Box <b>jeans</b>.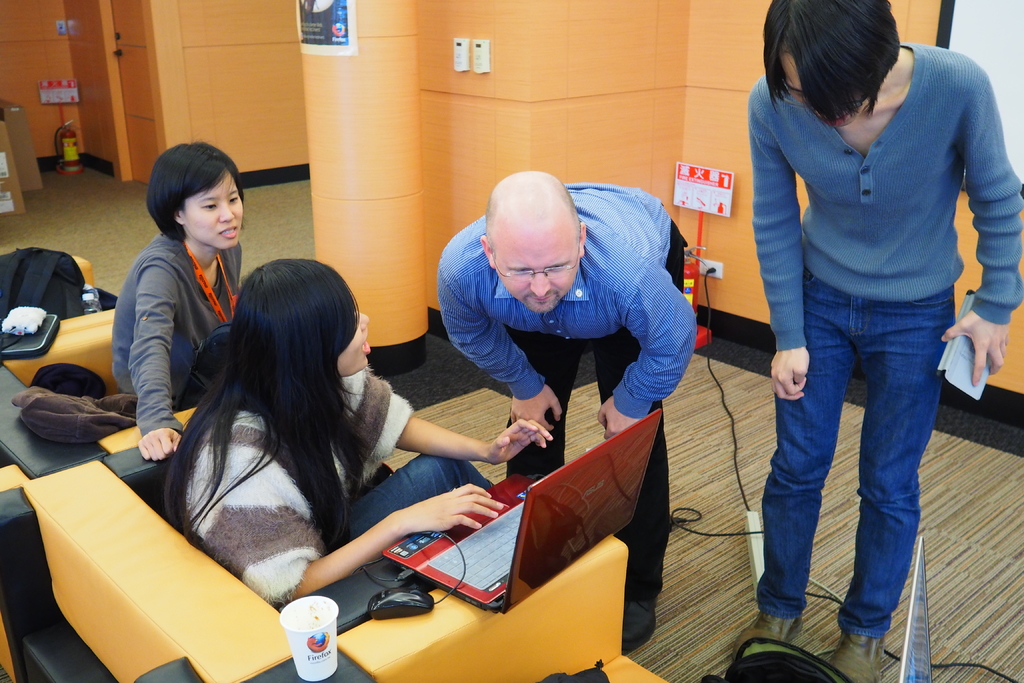
[342,454,493,544].
